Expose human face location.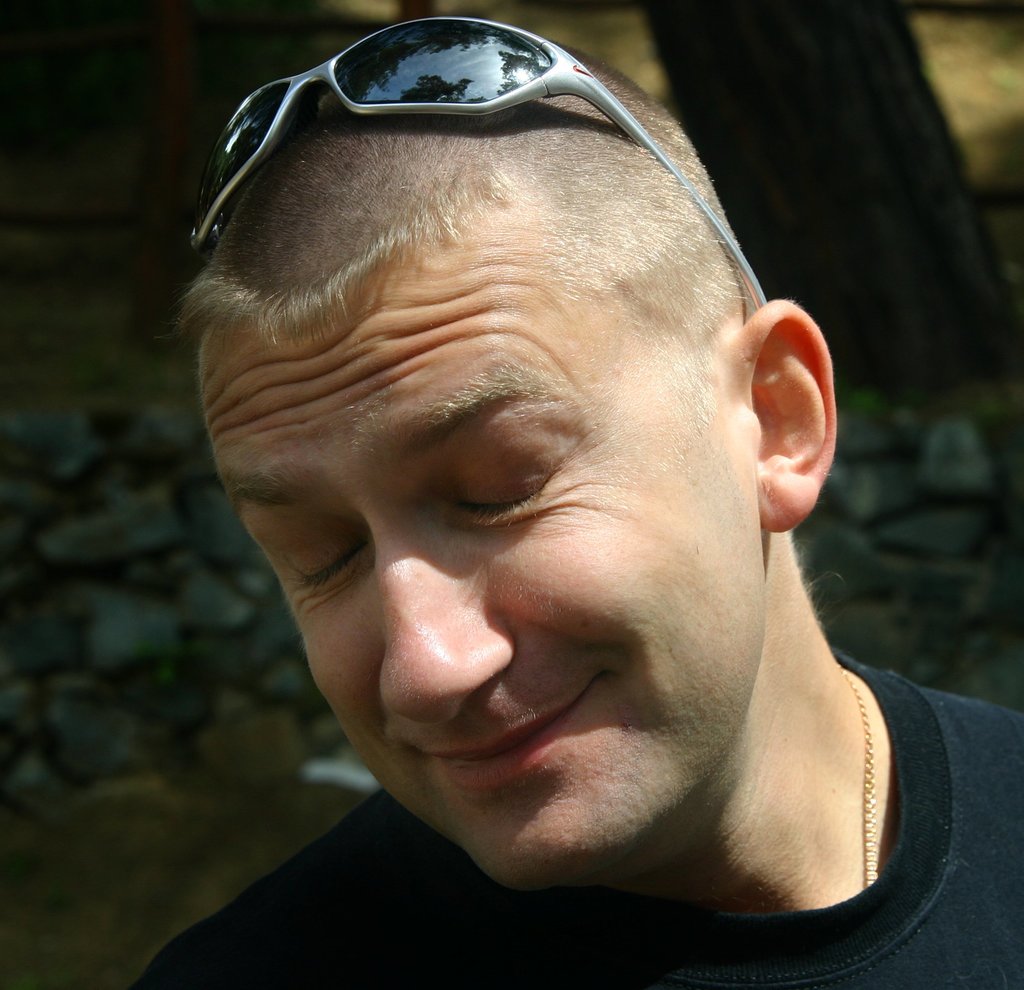
Exposed at box(207, 234, 765, 899).
